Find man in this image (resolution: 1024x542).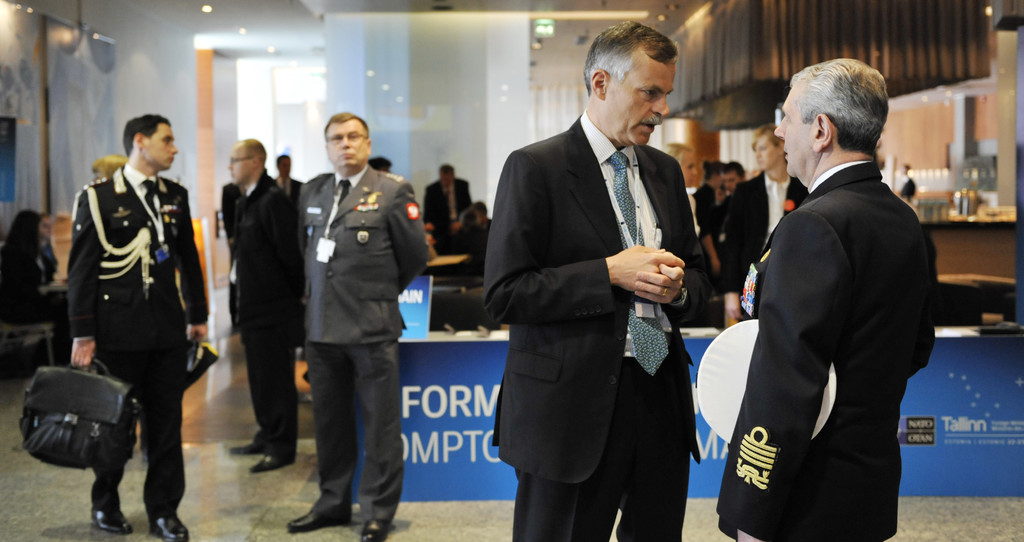
region(276, 108, 428, 541).
